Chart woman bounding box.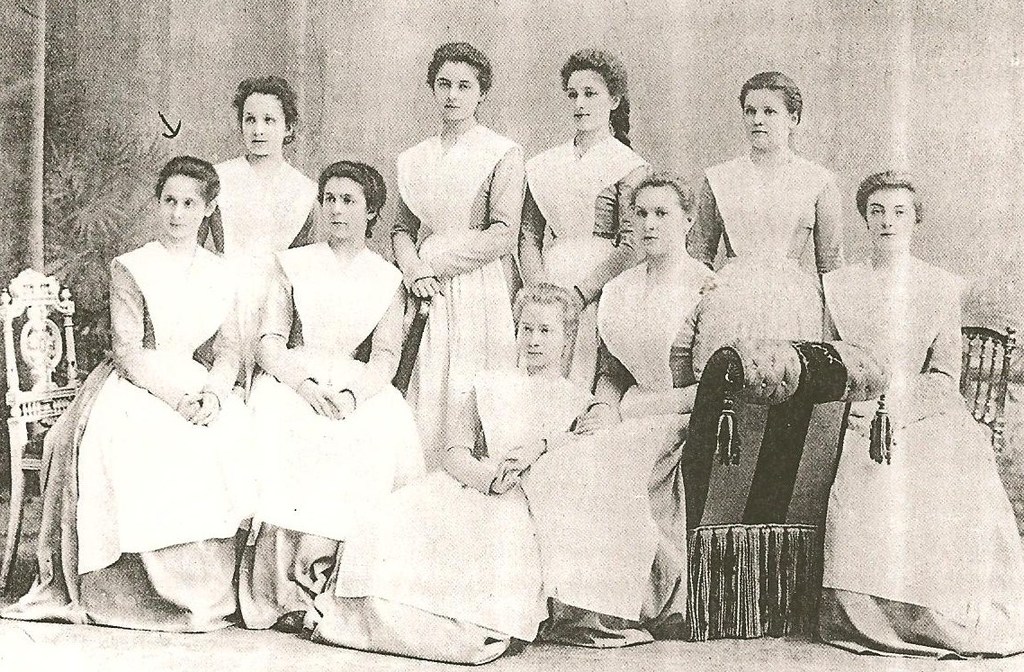
Charted: bbox(293, 275, 583, 671).
